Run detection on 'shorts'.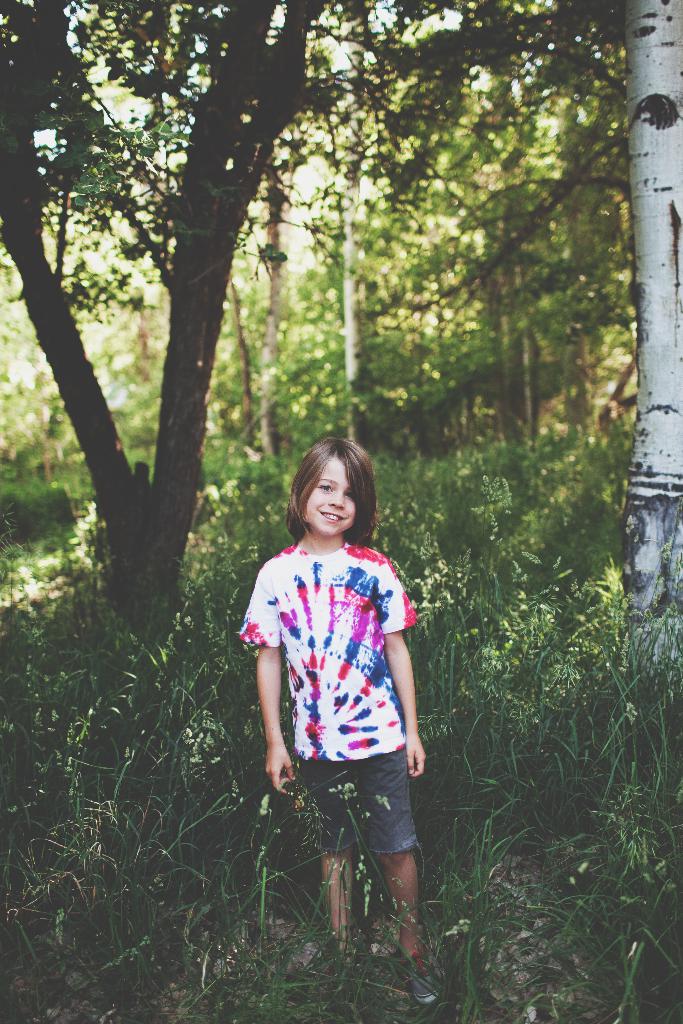
Result: bbox=(276, 766, 431, 887).
